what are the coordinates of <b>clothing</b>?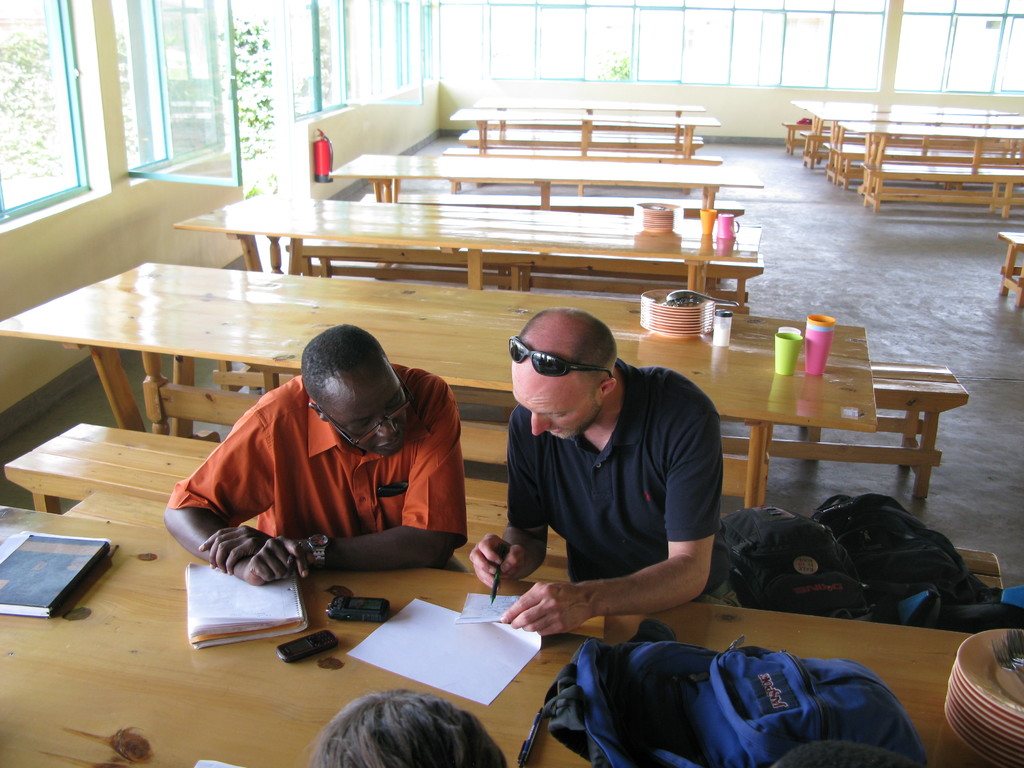
195, 368, 477, 590.
